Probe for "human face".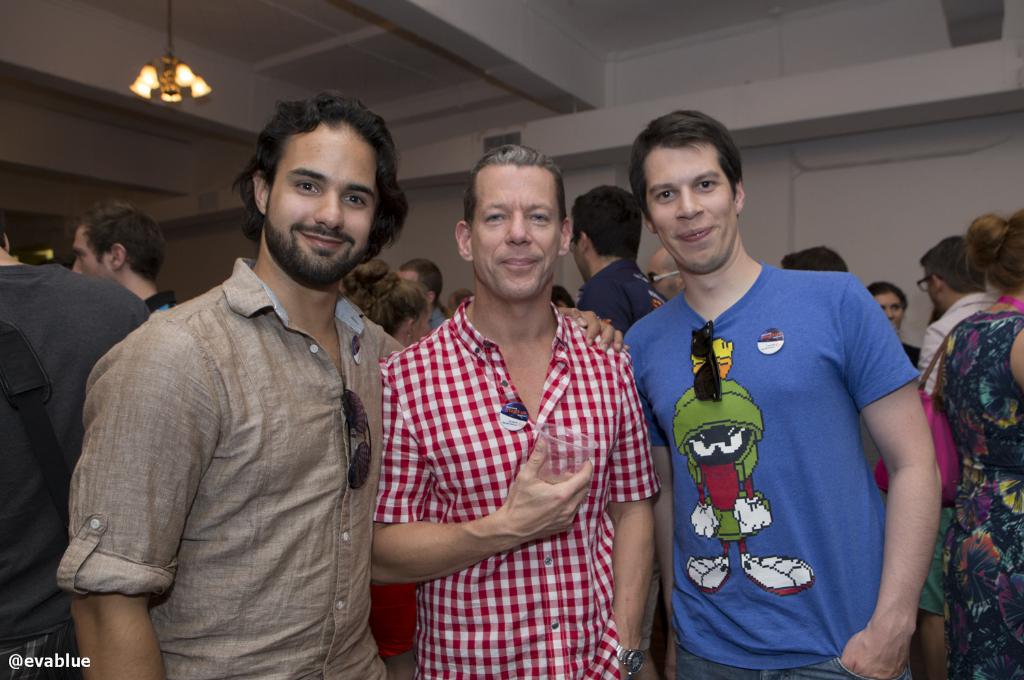
Probe result: (left=66, top=221, right=115, bottom=282).
